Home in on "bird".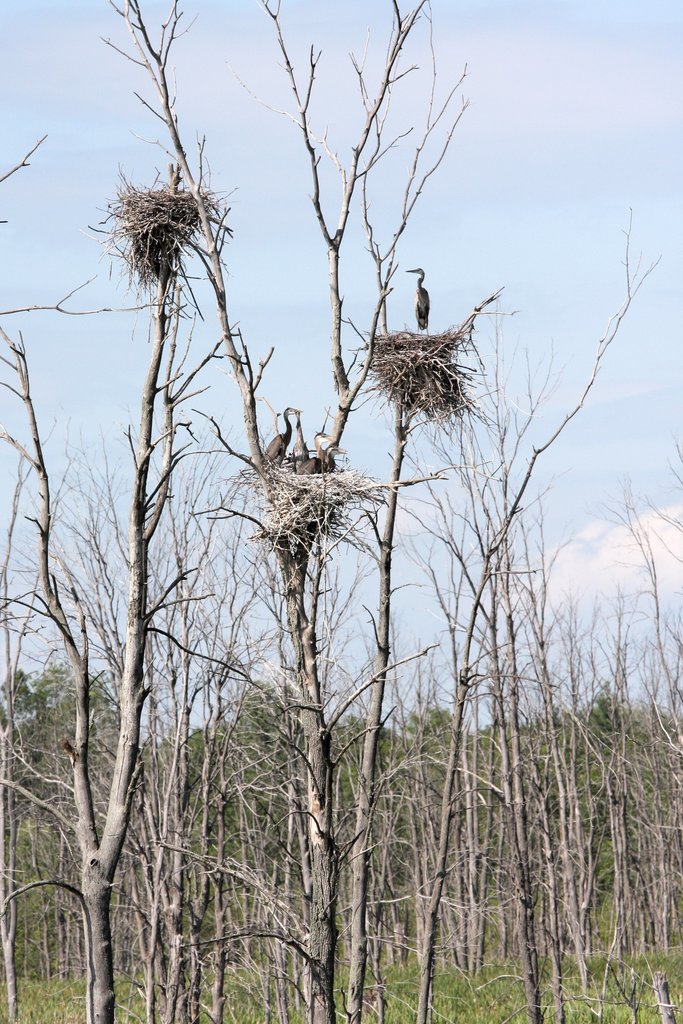
Homed in at 311:442:339:471.
